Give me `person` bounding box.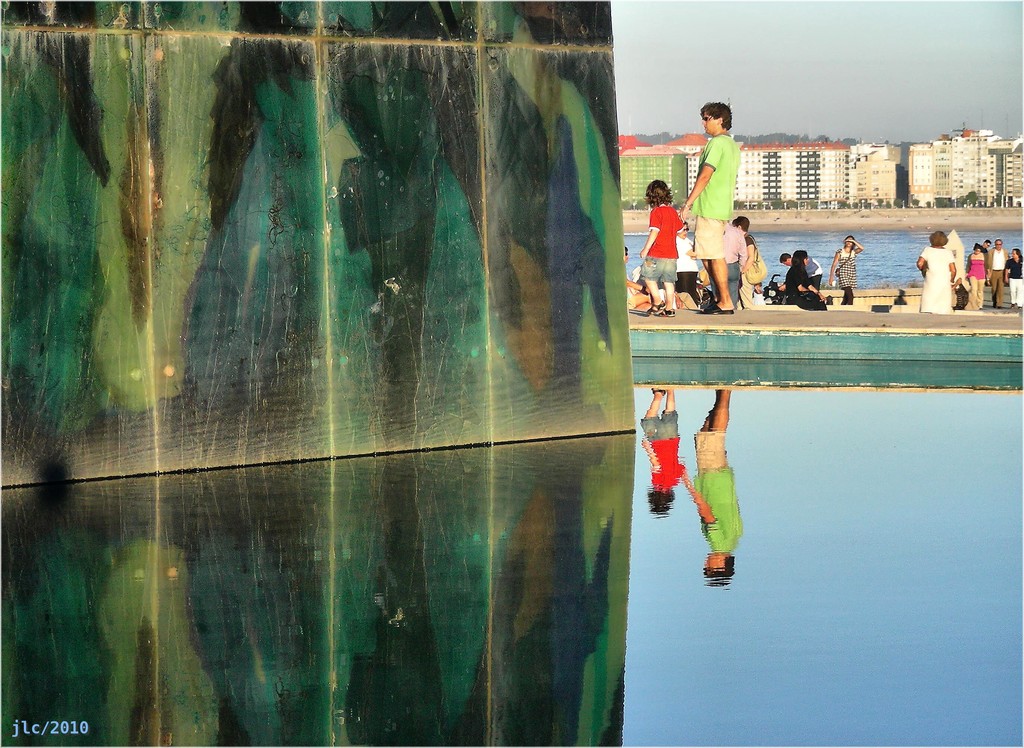
828 237 864 307.
